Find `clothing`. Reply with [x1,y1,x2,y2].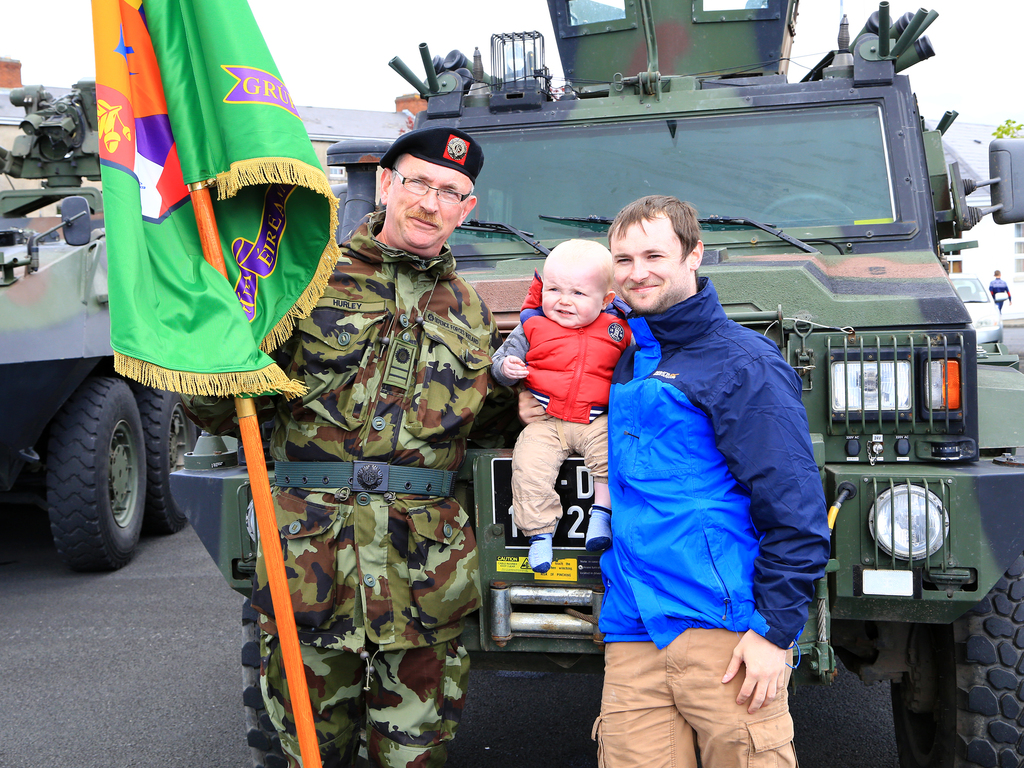
[170,198,502,767].
